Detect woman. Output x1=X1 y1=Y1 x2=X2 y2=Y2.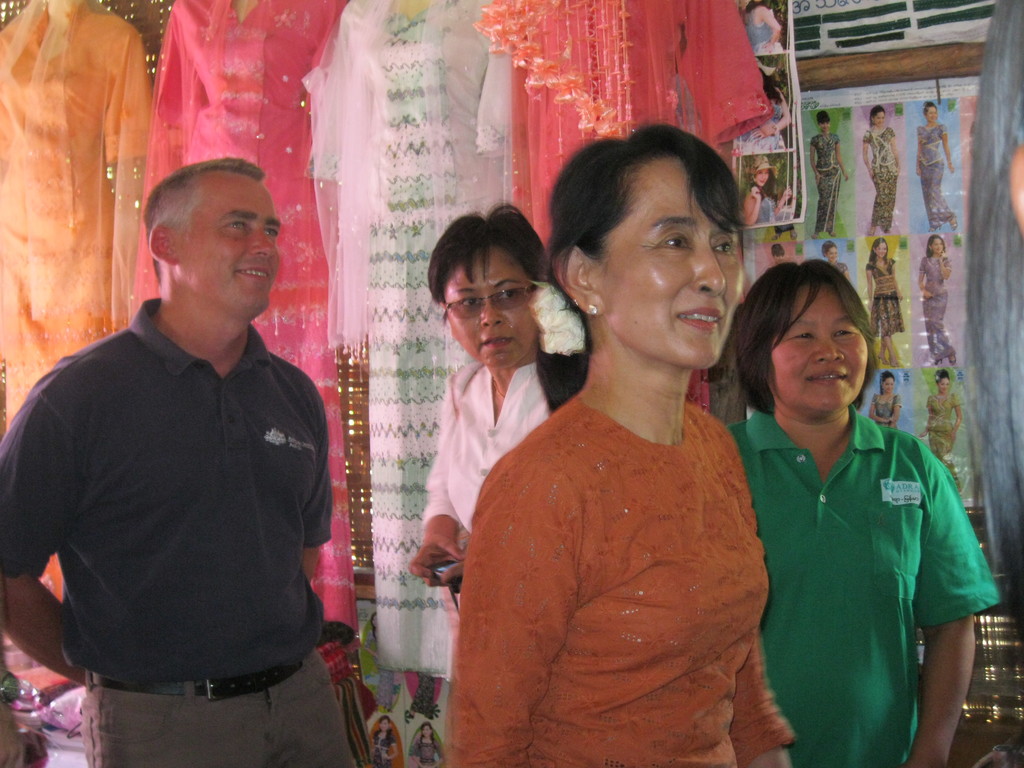
x1=406 y1=717 x2=440 y2=767.
